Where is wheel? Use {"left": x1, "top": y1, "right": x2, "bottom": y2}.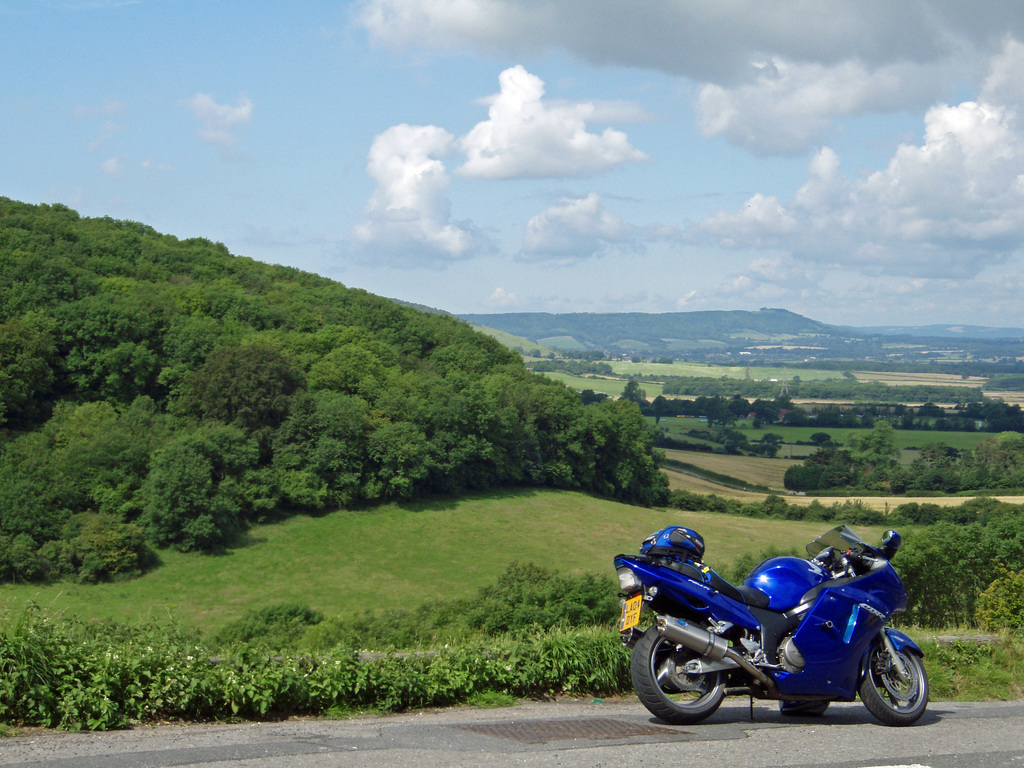
{"left": 863, "top": 638, "right": 928, "bottom": 725}.
